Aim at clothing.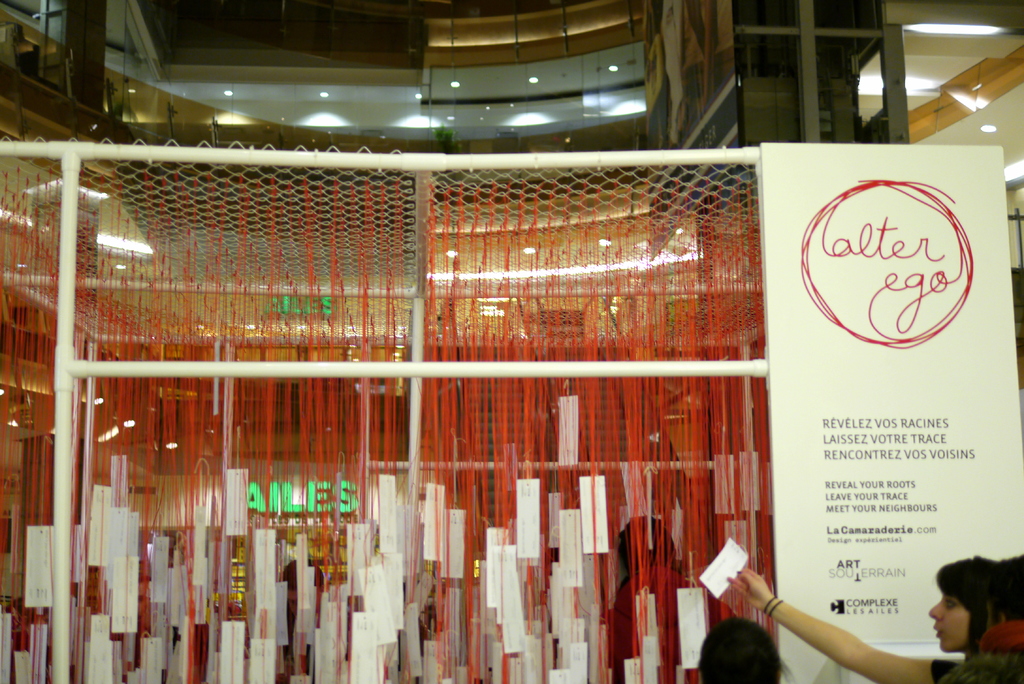
Aimed at [left=941, top=617, right=1023, bottom=683].
